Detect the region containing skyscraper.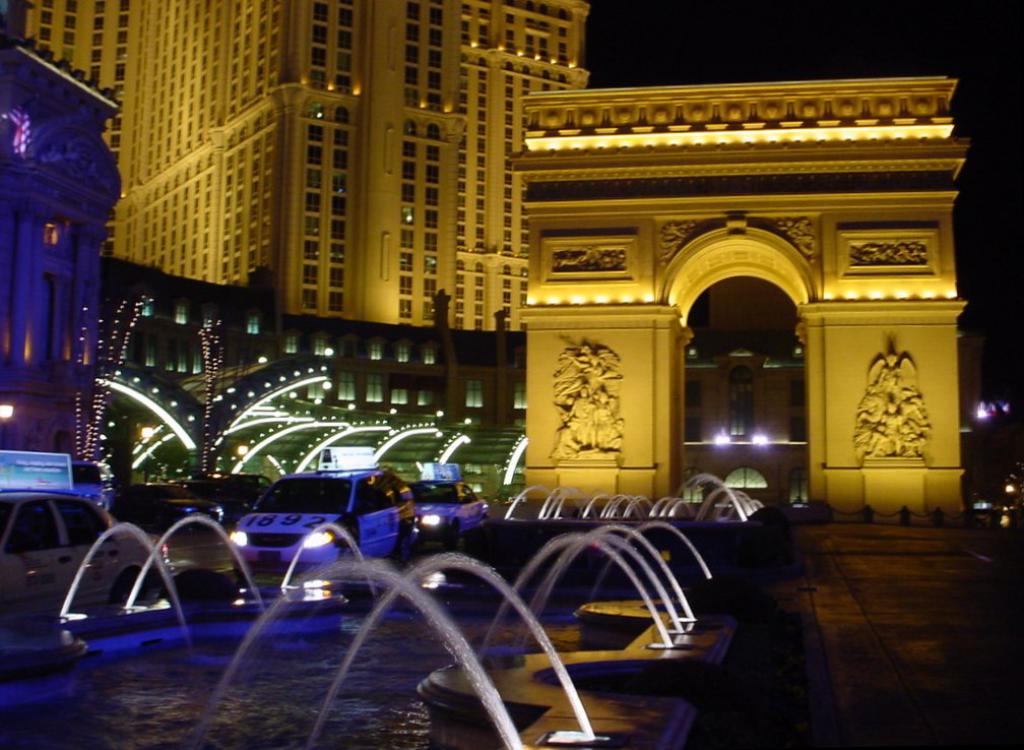
Rect(23, 0, 590, 312).
